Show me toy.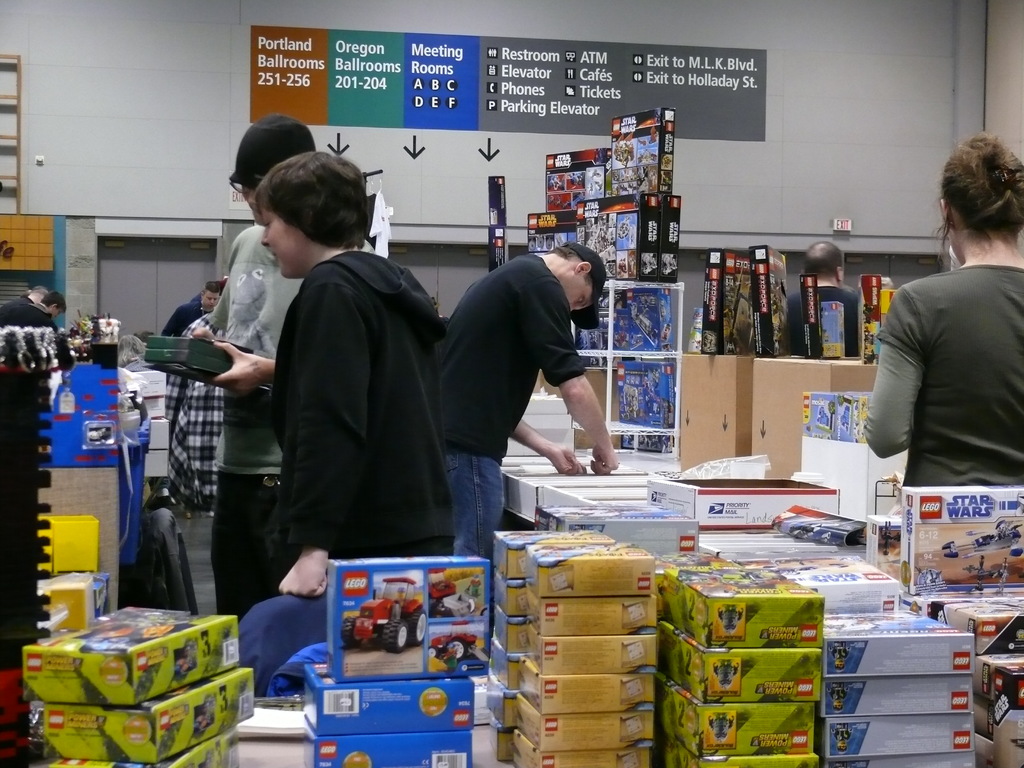
toy is here: 336, 565, 426, 664.
